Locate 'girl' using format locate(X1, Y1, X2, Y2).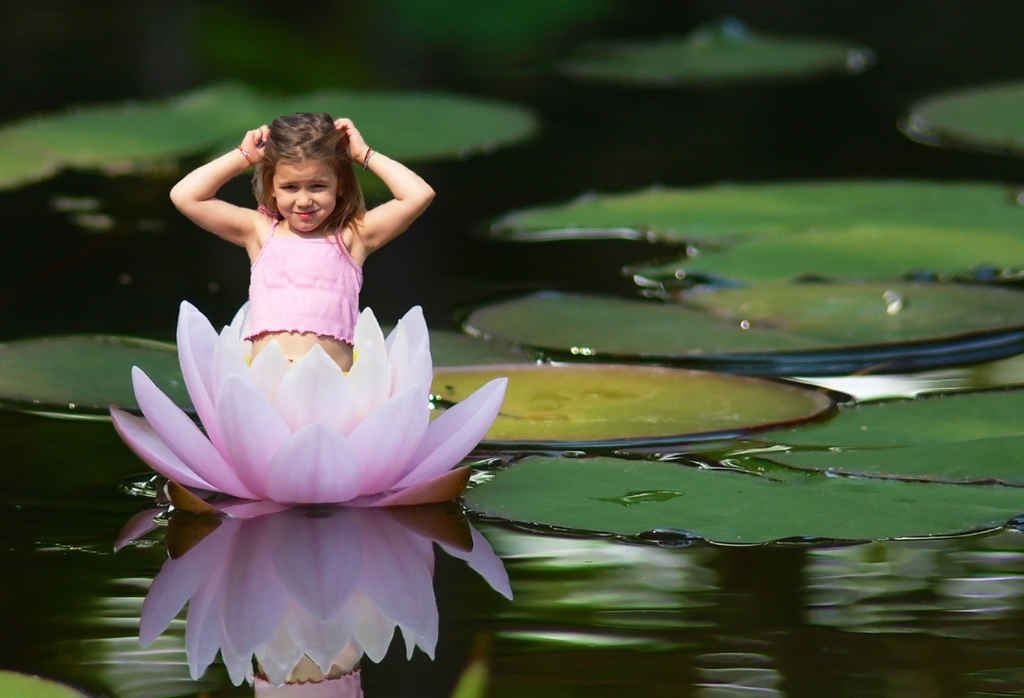
locate(167, 112, 437, 374).
